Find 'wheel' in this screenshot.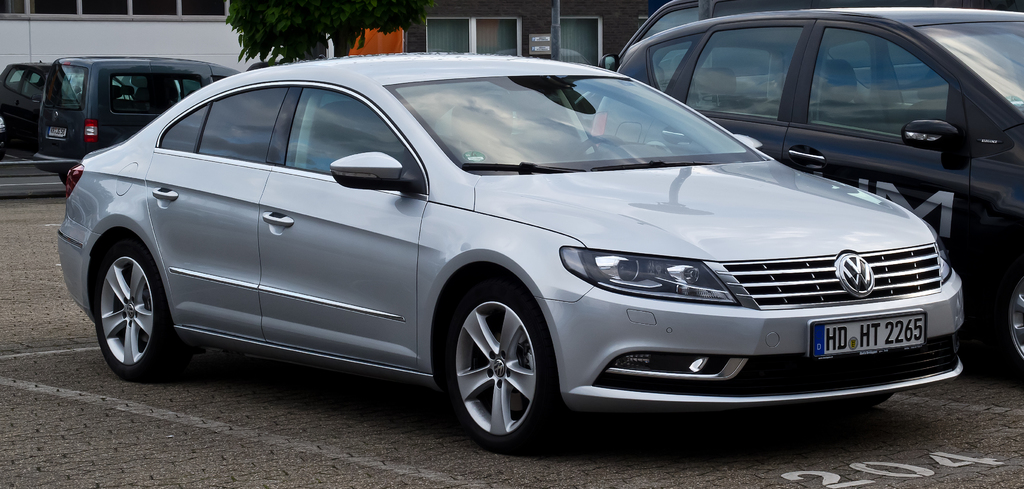
The bounding box for 'wheel' is bbox=[443, 281, 546, 440].
